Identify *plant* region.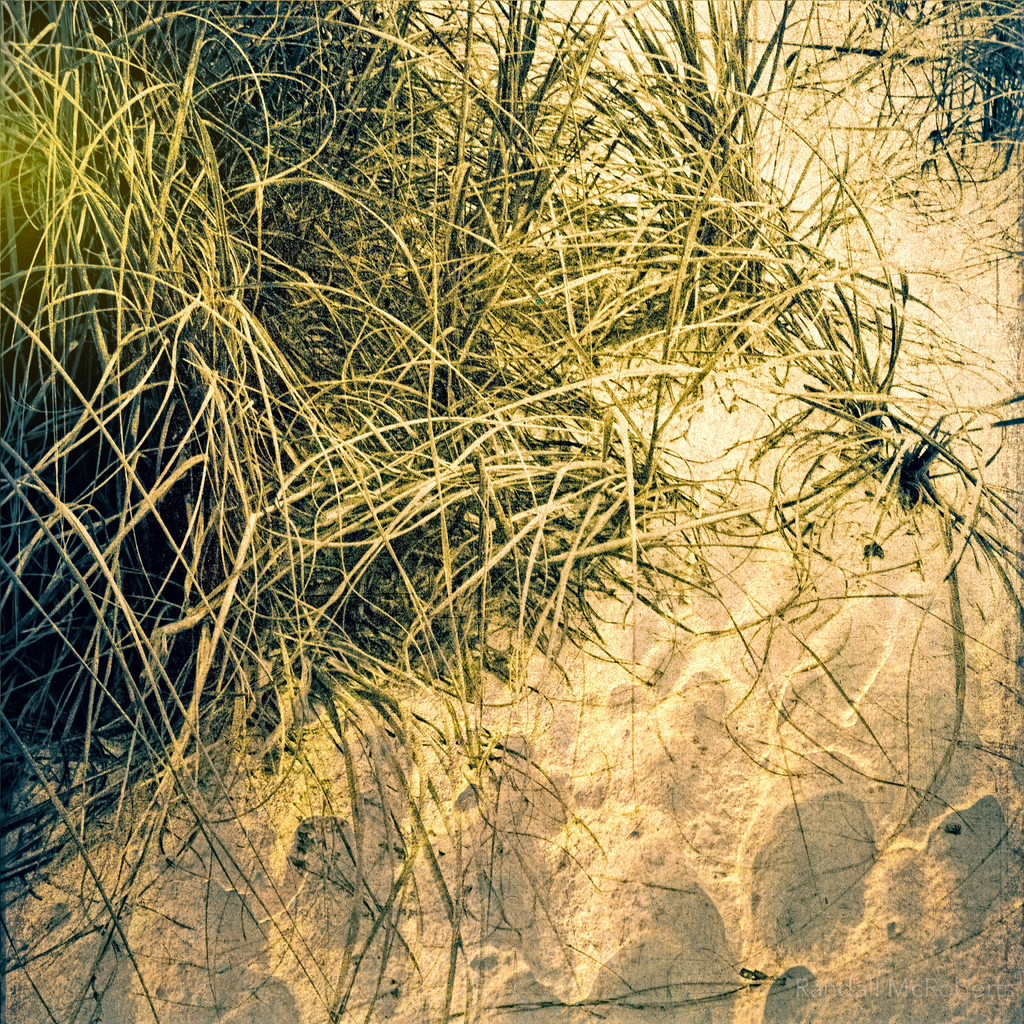
Region: (822,0,1023,143).
